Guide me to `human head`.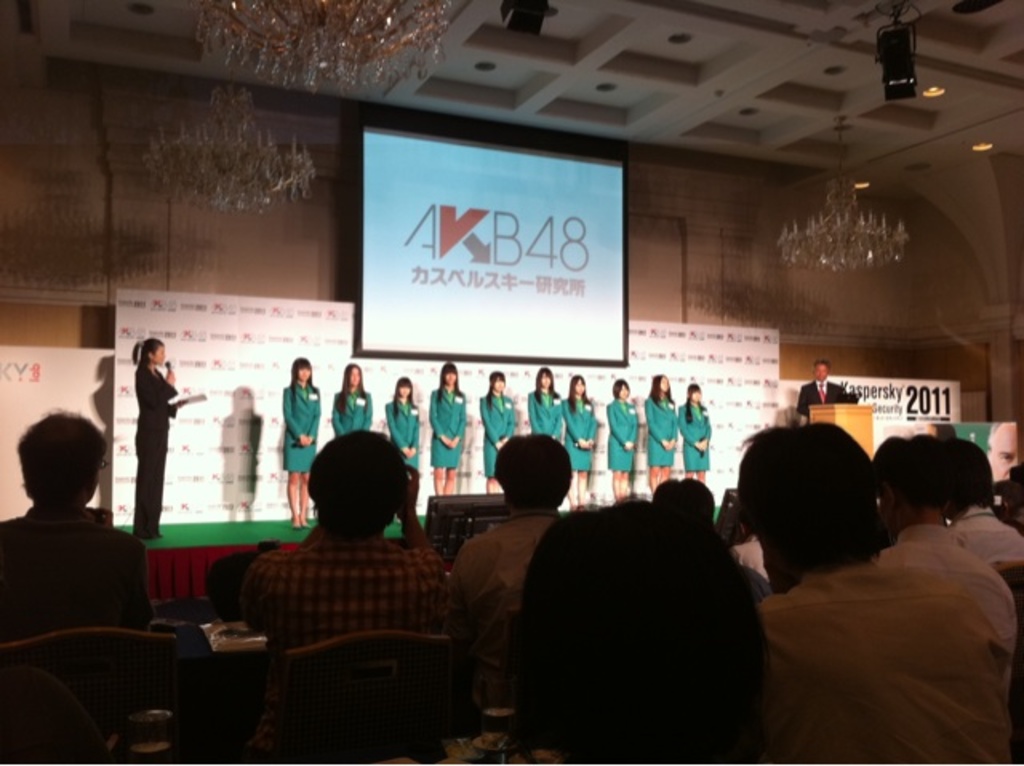
Guidance: BBox(946, 437, 995, 520).
